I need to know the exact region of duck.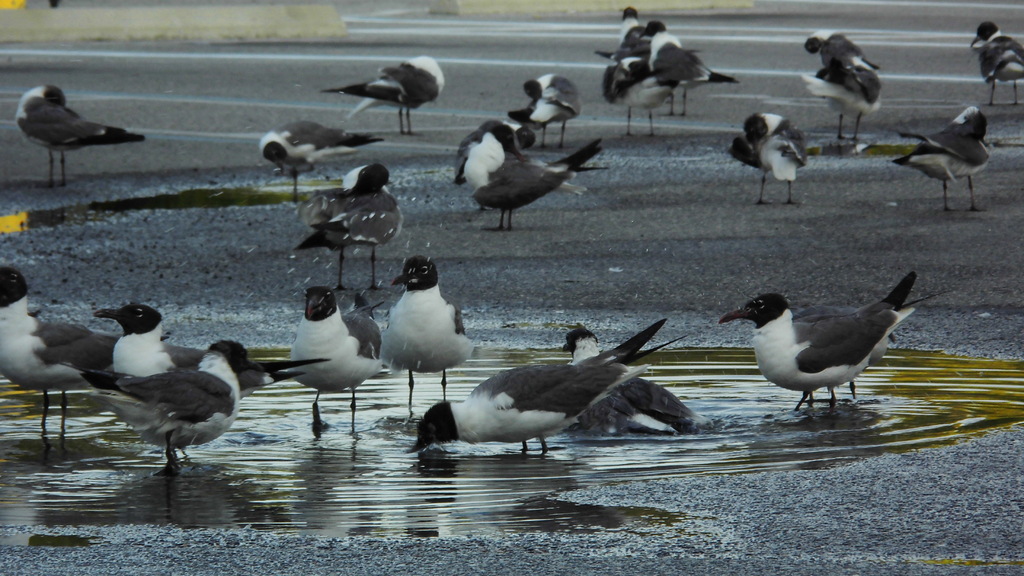
Region: left=0, top=267, right=116, bottom=448.
